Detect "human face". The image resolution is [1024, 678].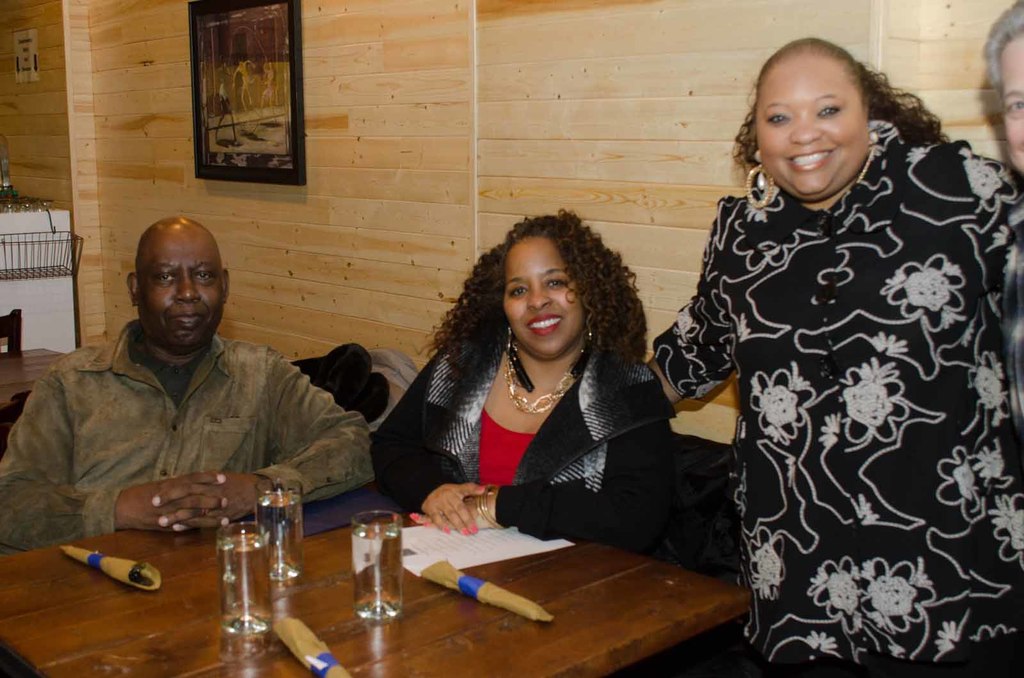
(left=757, top=61, right=869, bottom=207).
